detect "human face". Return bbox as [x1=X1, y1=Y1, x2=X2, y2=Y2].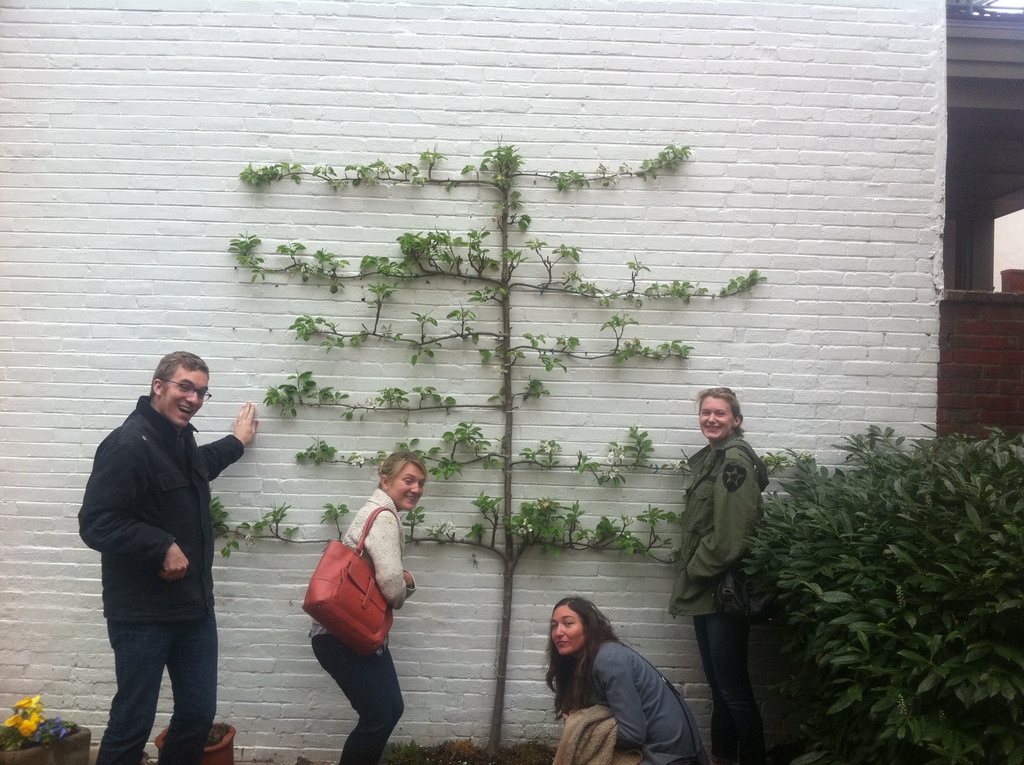
[x1=550, y1=604, x2=587, y2=656].
